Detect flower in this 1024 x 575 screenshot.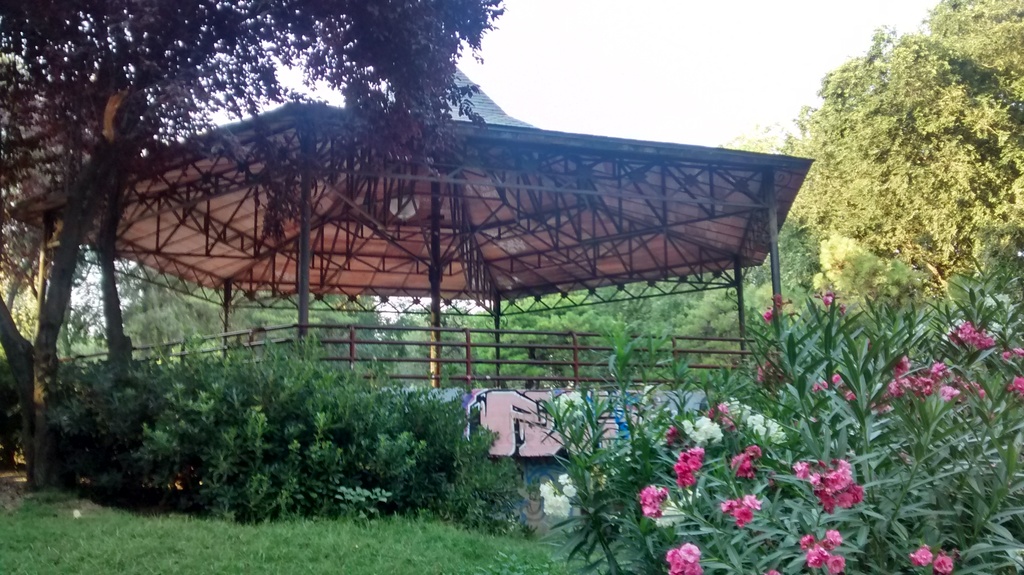
Detection: bbox=[761, 569, 781, 574].
